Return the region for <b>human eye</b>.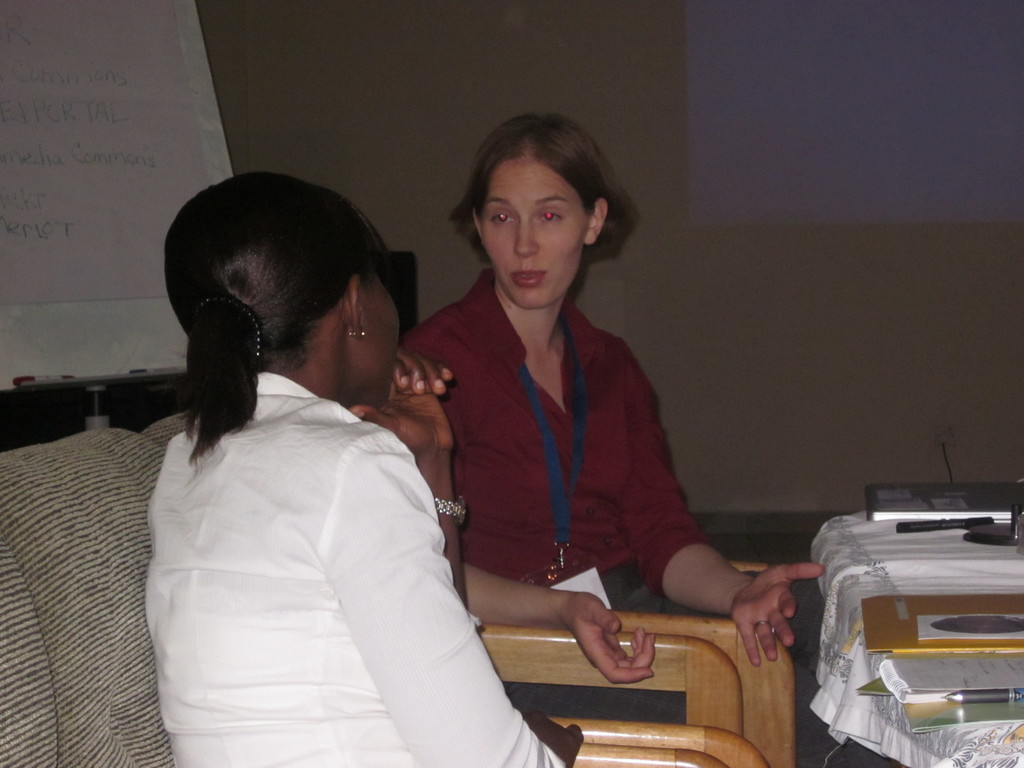
box=[538, 209, 563, 221].
